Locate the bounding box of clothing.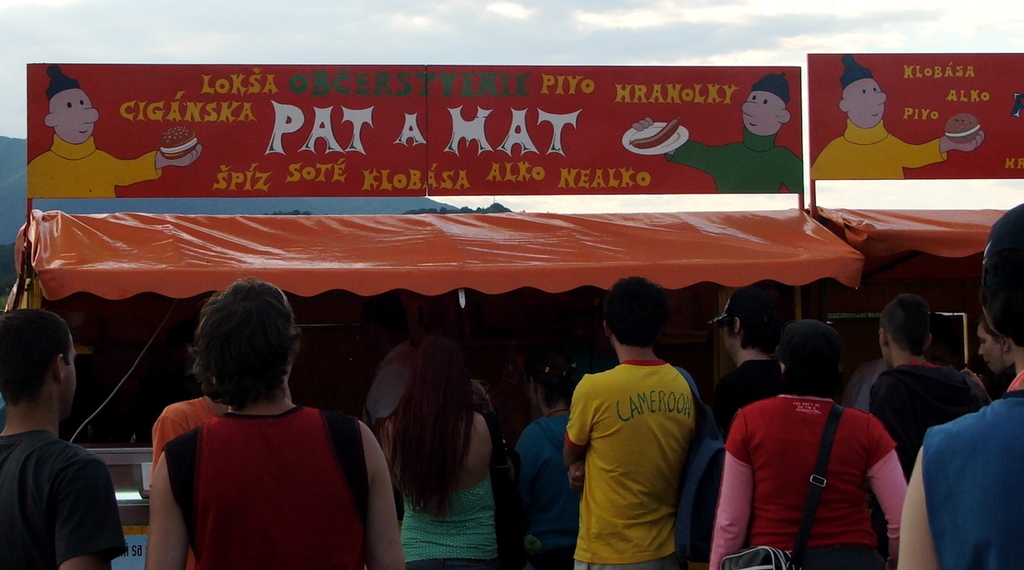
Bounding box: x1=159, y1=404, x2=376, y2=569.
